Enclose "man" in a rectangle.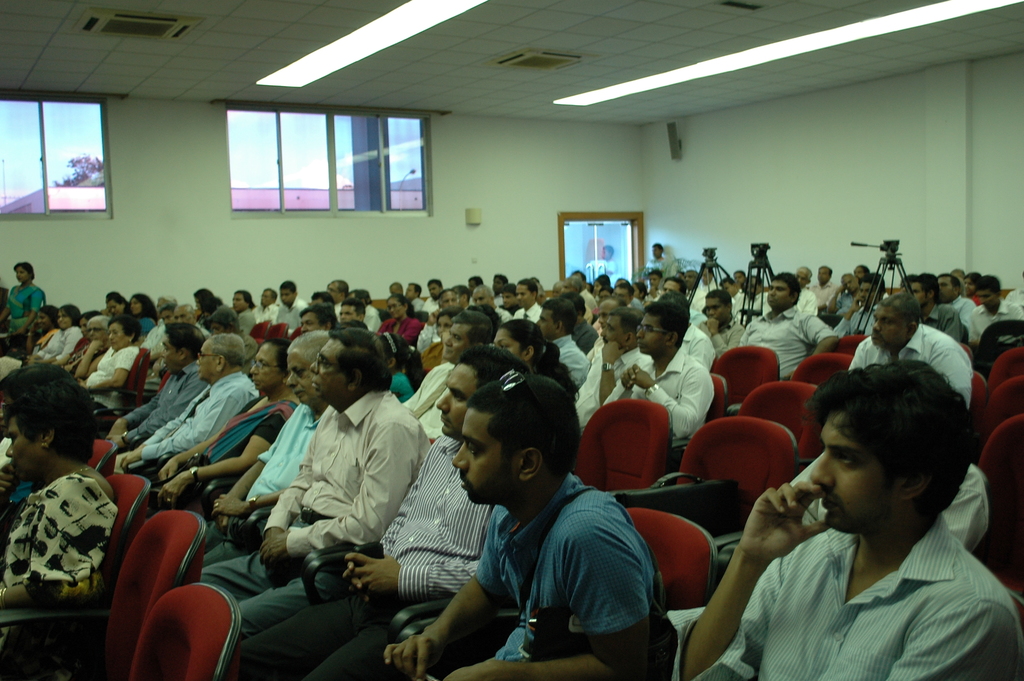
region(582, 239, 622, 281).
